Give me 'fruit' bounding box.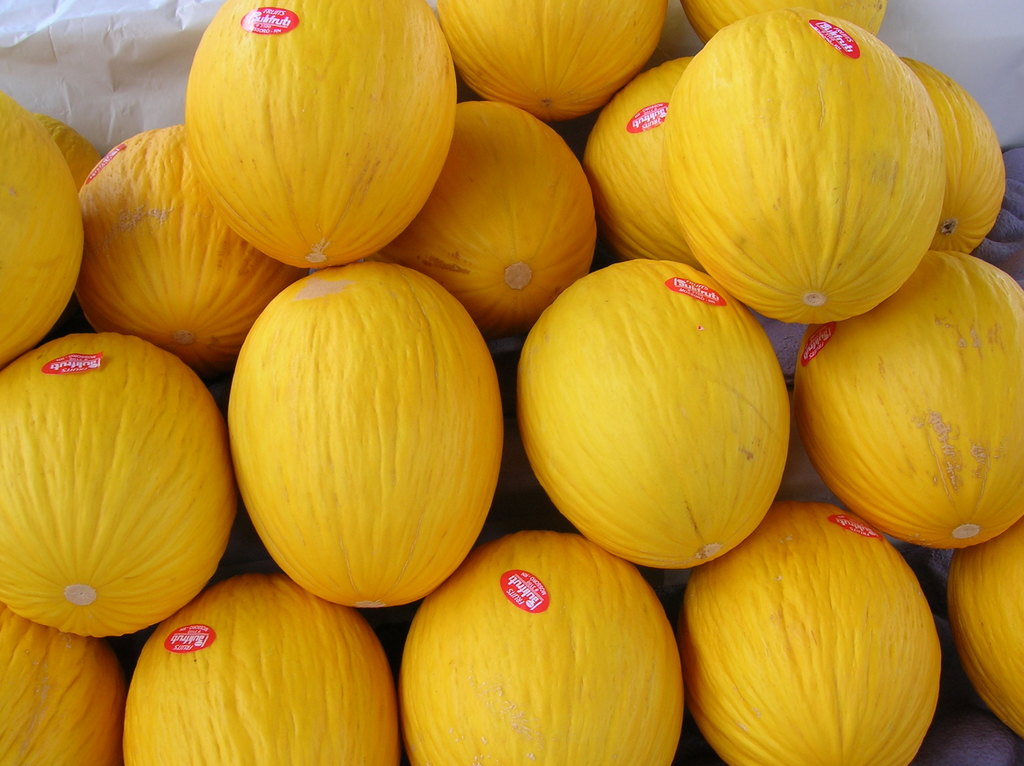
Rect(522, 295, 808, 563).
